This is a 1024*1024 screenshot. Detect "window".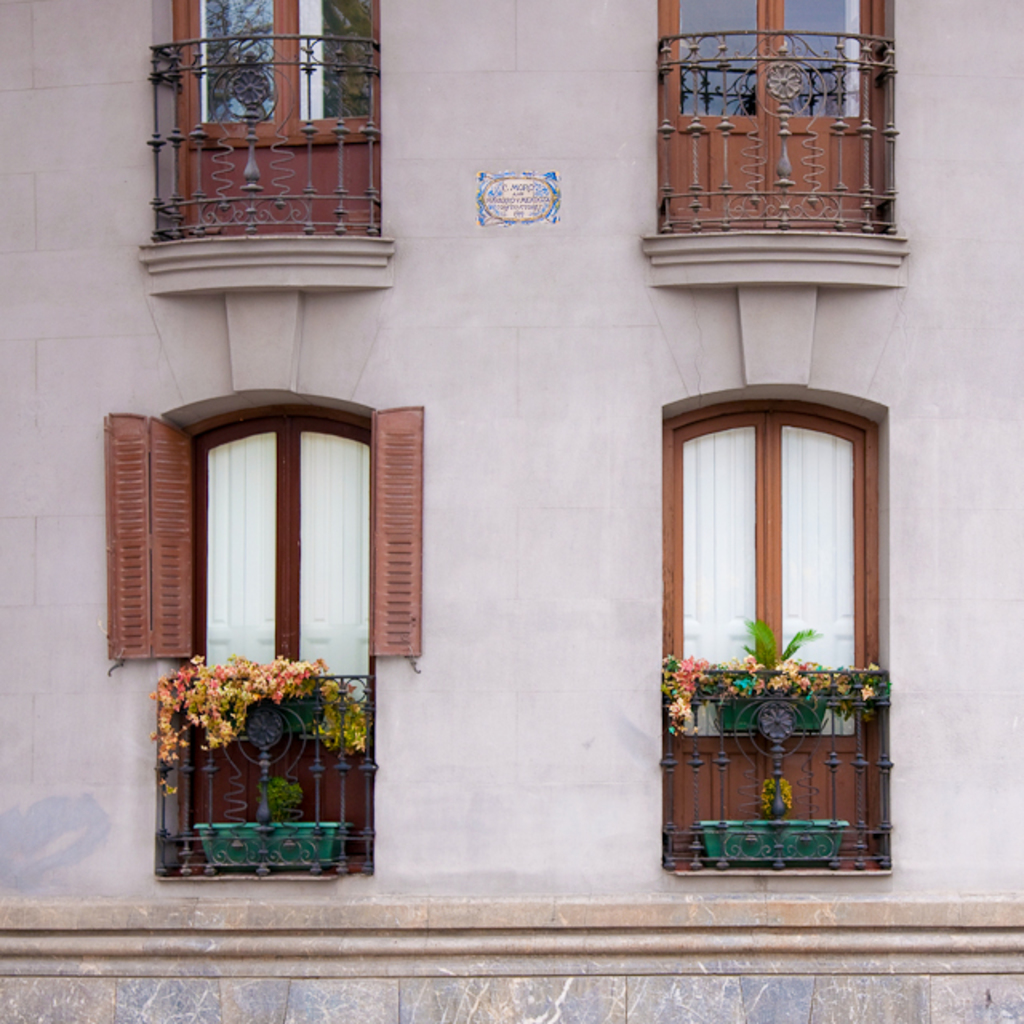
(x1=174, y1=0, x2=378, y2=243).
